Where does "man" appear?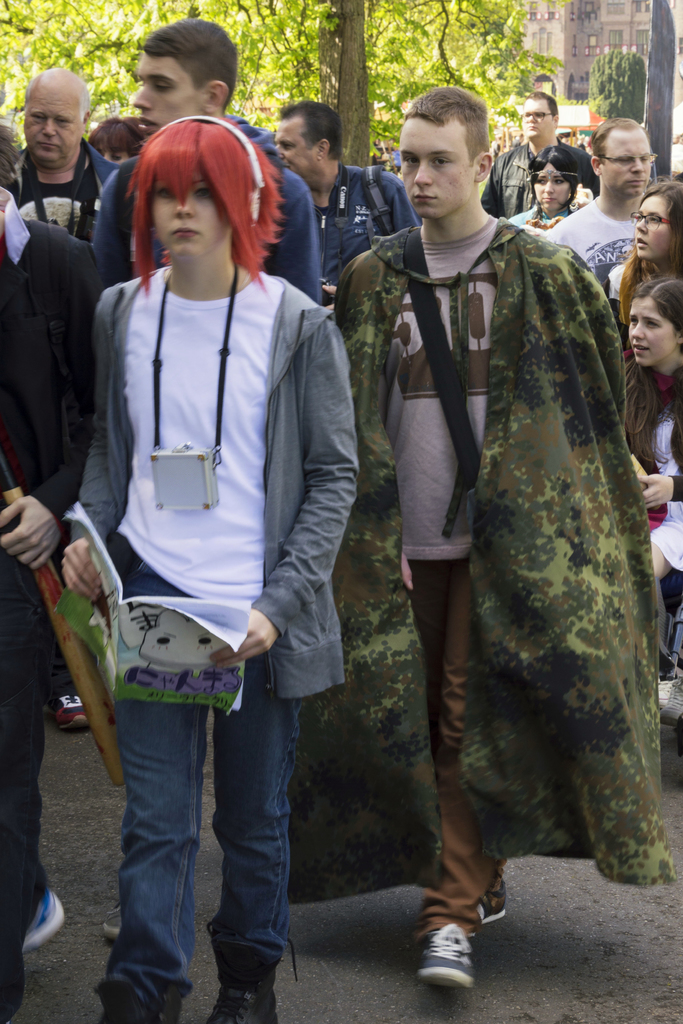
Appears at box(0, 63, 111, 266).
